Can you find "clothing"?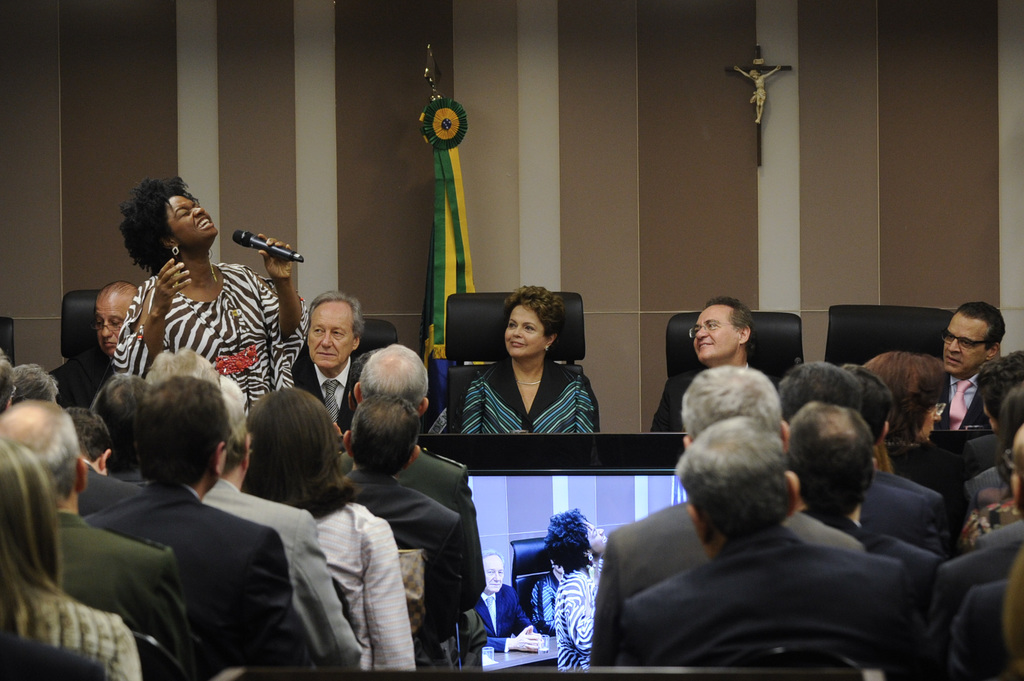
Yes, bounding box: {"x1": 927, "y1": 555, "x2": 1014, "y2": 680}.
